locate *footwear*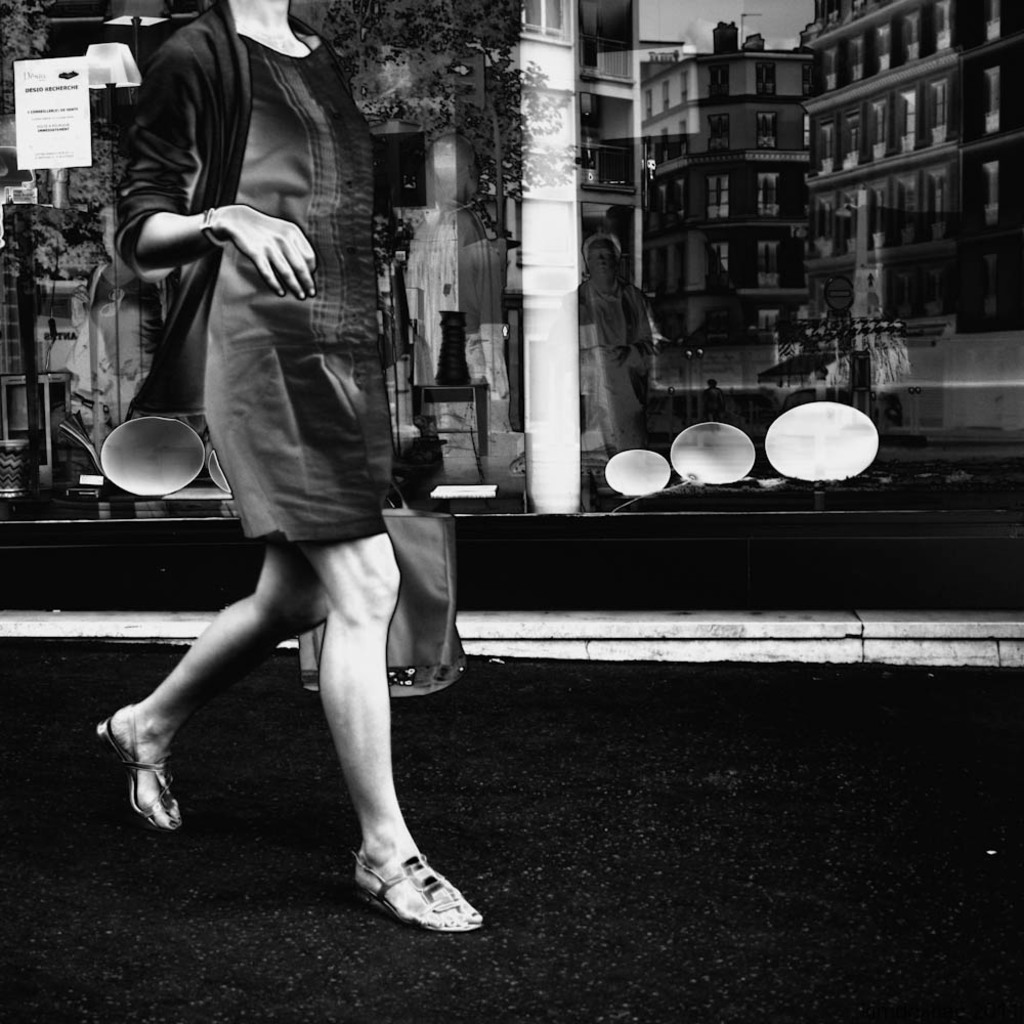
detection(98, 703, 185, 834)
